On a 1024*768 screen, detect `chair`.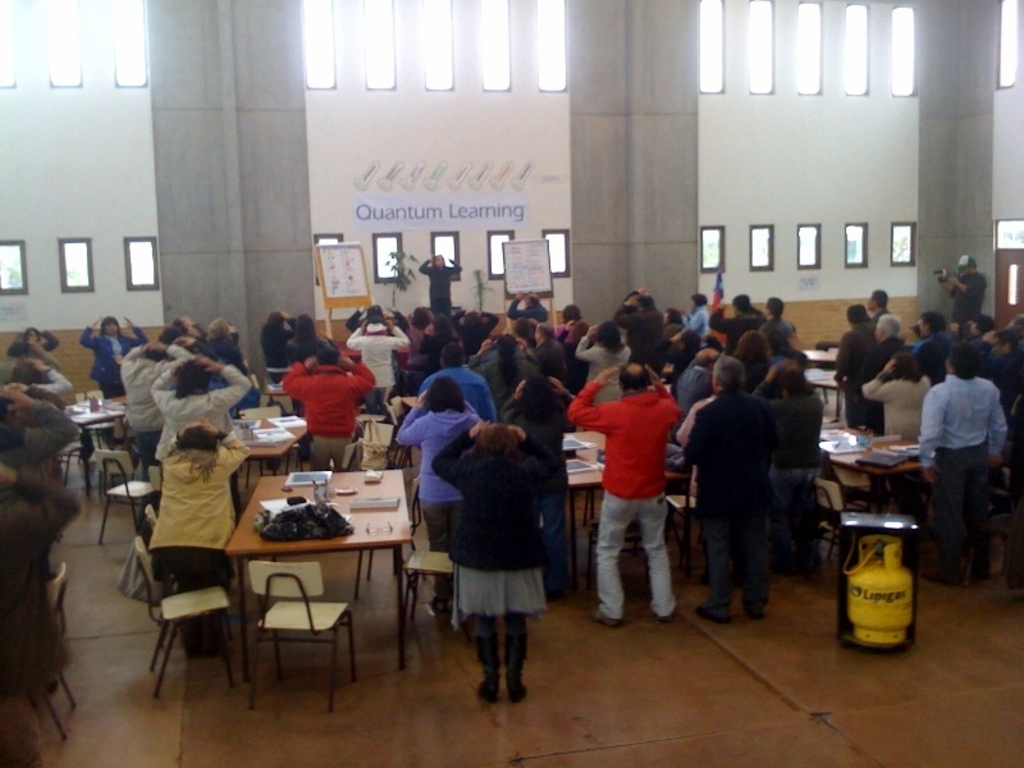
{"left": 402, "top": 550, "right": 456, "bottom": 631}.
